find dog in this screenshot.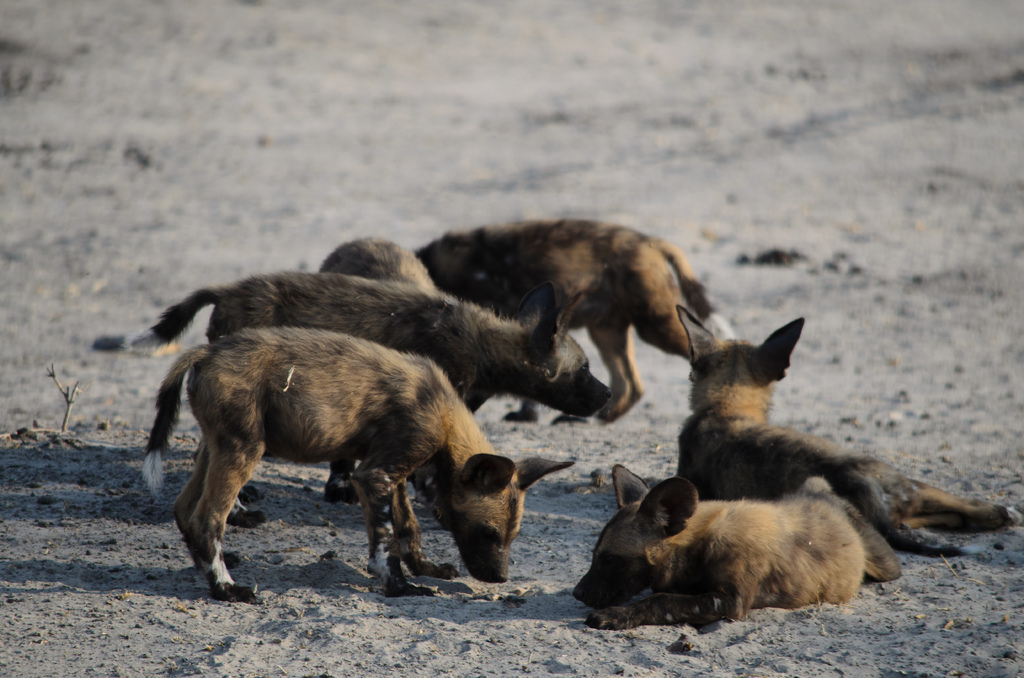
The bounding box for dog is 131,324,576,611.
